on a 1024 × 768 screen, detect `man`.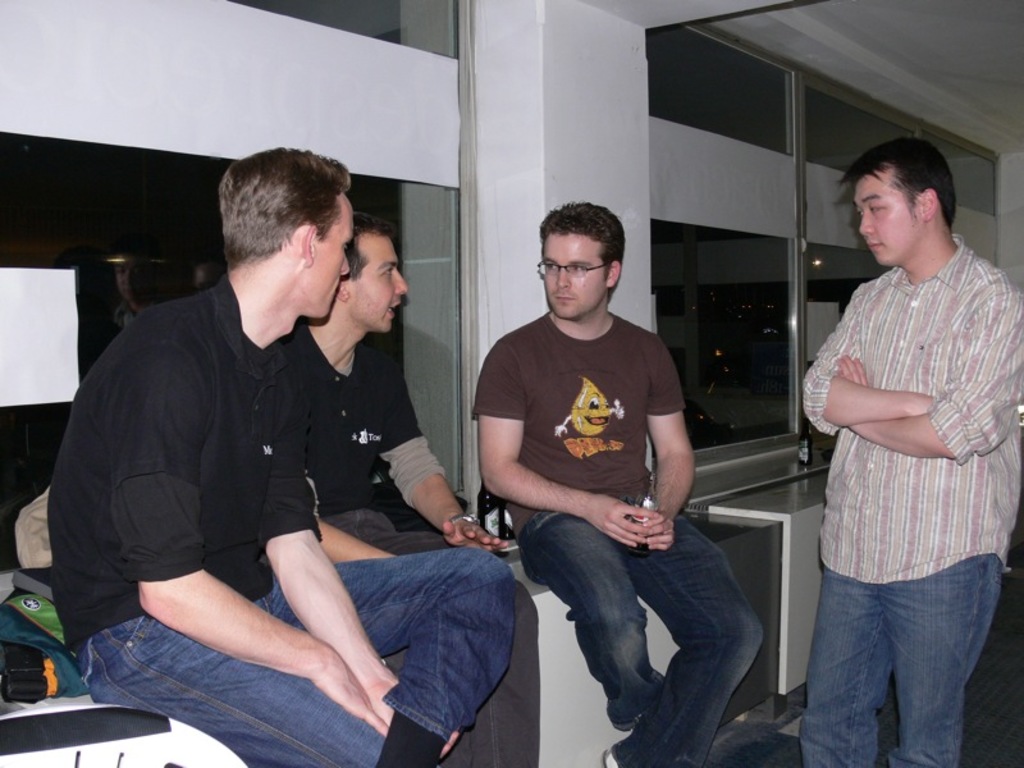
bbox=[794, 131, 1023, 767].
